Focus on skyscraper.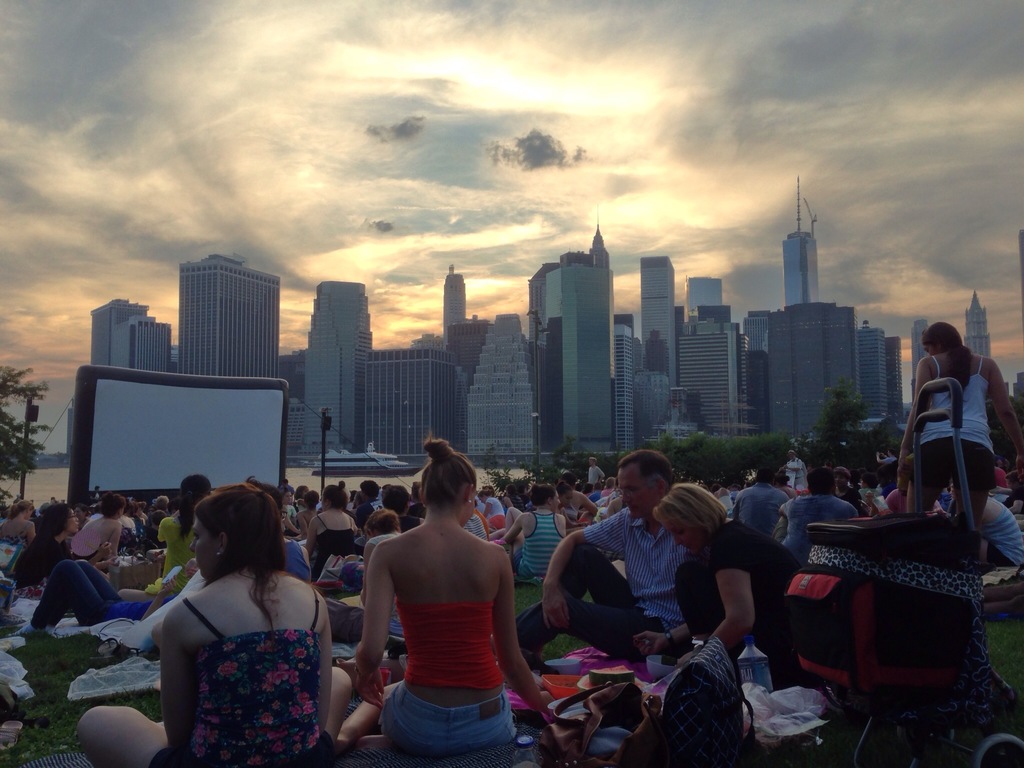
Focused at 855:324:889:424.
